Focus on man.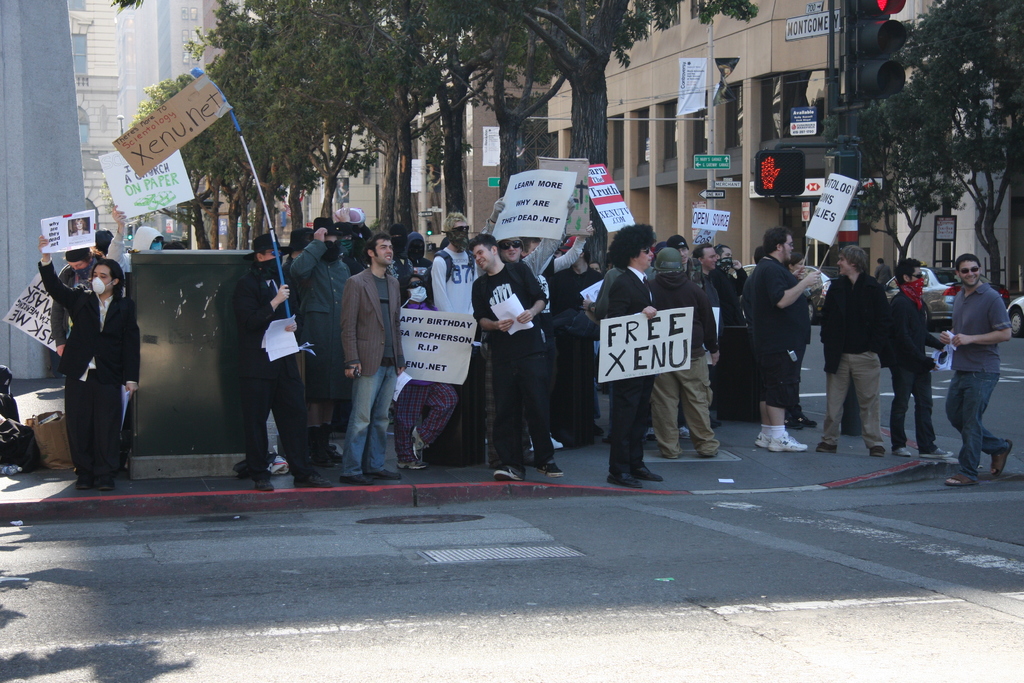
Focused at <box>886,252,942,457</box>.
